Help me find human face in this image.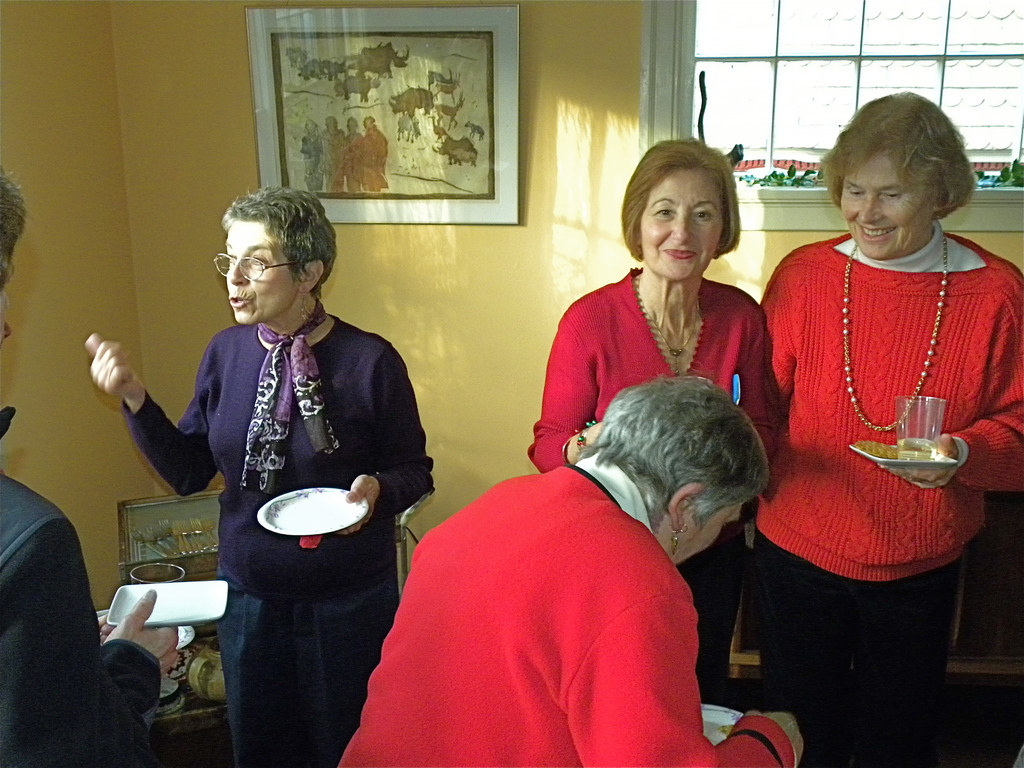
Found it: 837/150/932/262.
